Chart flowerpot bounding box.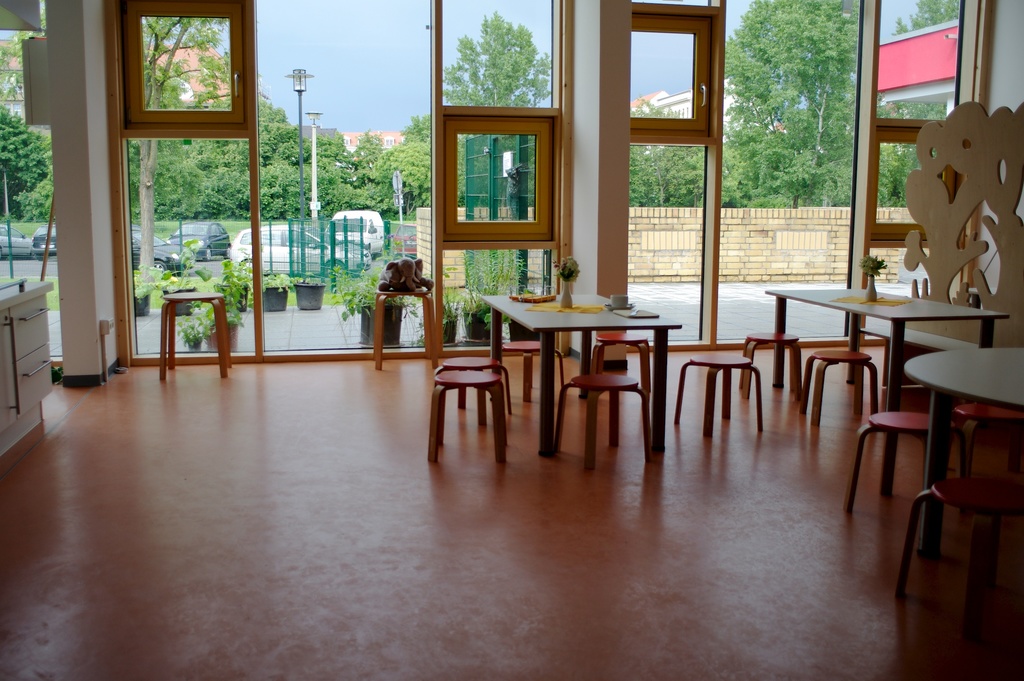
Charted: {"left": 161, "top": 285, "right": 198, "bottom": 318}.
